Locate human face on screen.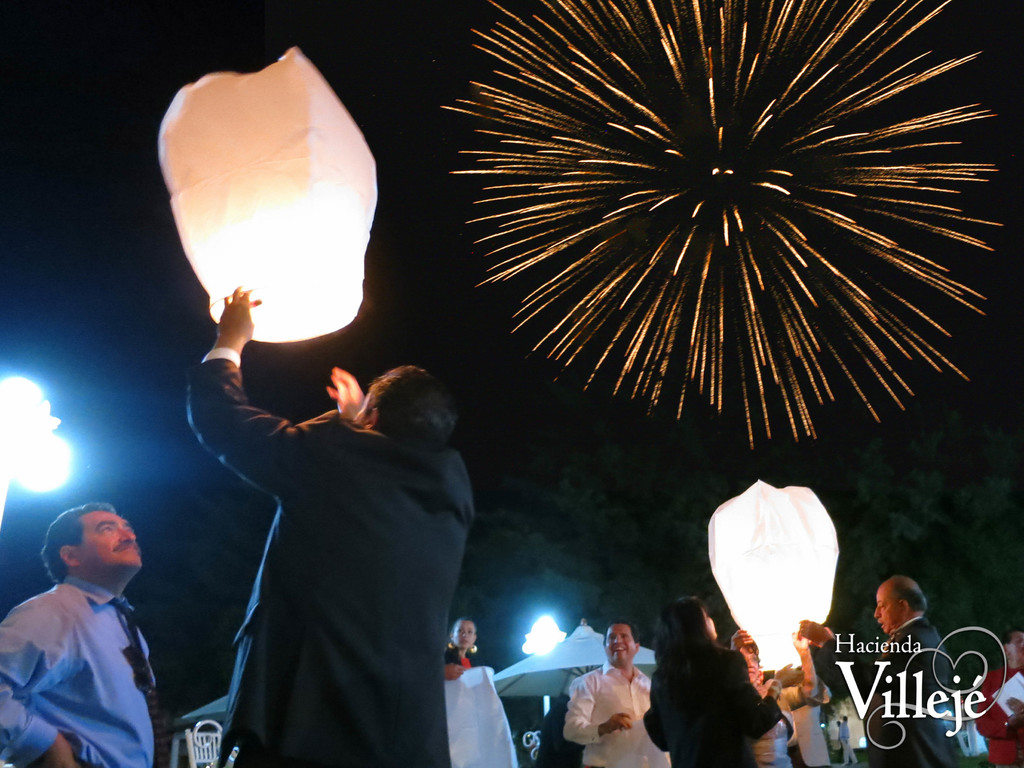
On screen at rect(604, 621, 636, 661).
